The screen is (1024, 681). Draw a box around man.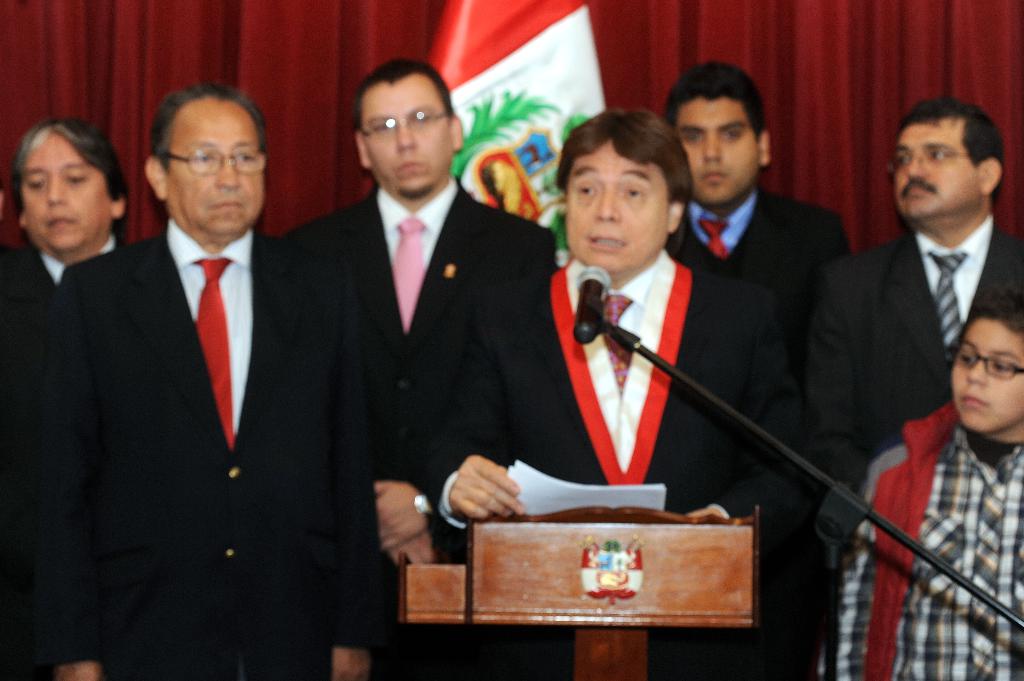
box=[659, 54, 851, 331].
